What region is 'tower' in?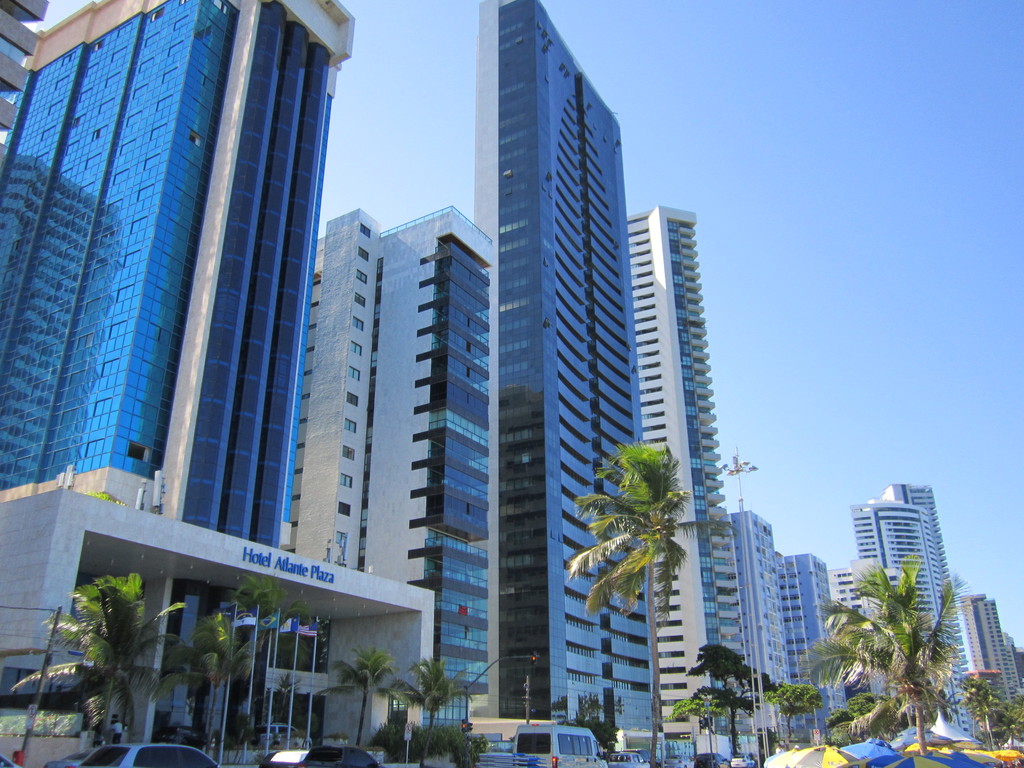
(x1=854, y1=483, x2=976, y2=752).
